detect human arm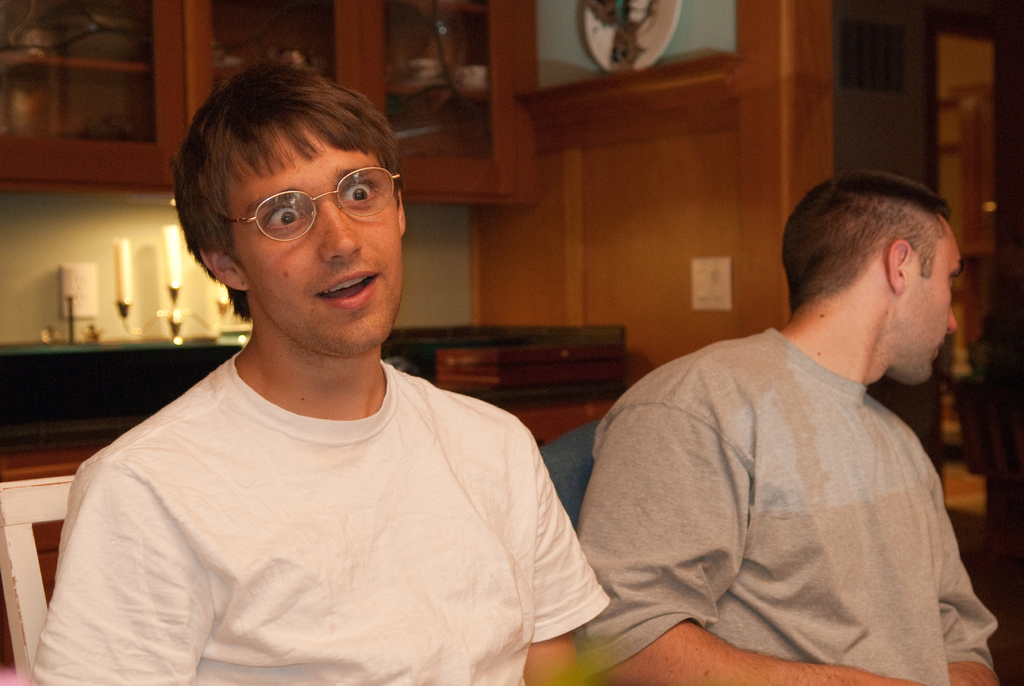
(19,430,223,685)
